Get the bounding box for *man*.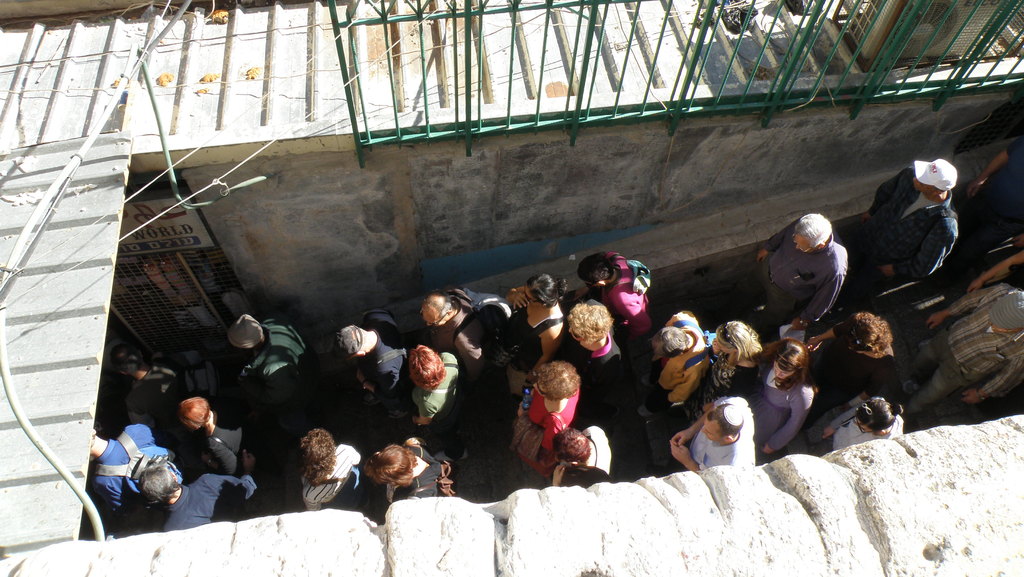
pyautogui.locateOnScreen(904, 278, 1023, 423).
